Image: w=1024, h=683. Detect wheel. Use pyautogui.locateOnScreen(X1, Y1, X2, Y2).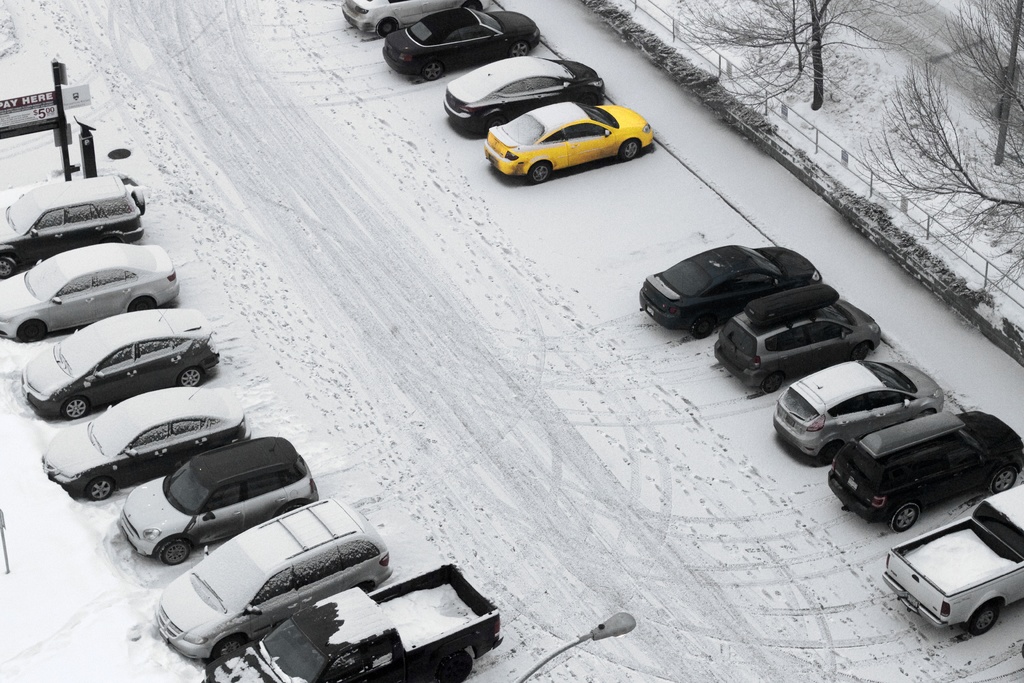
pyautogui.locateOnScreen(991, 467, 1018, 493).
